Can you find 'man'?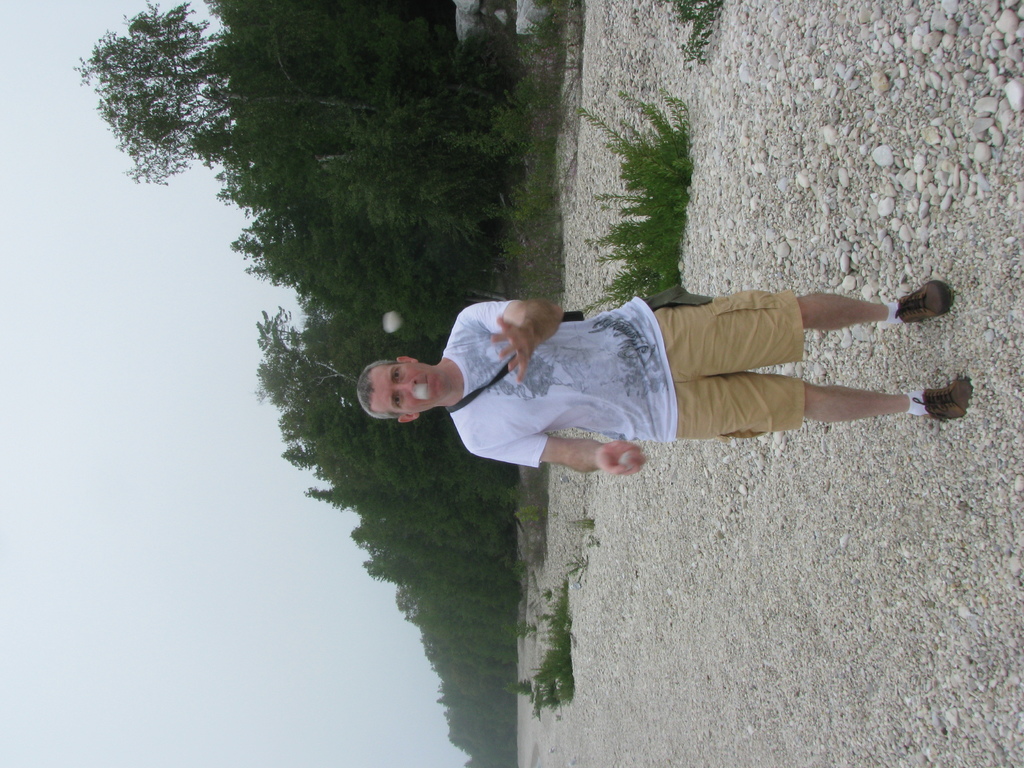
Yes, bounding box: pyautogui.locateOnScreen(304, 273, 972, 499).
